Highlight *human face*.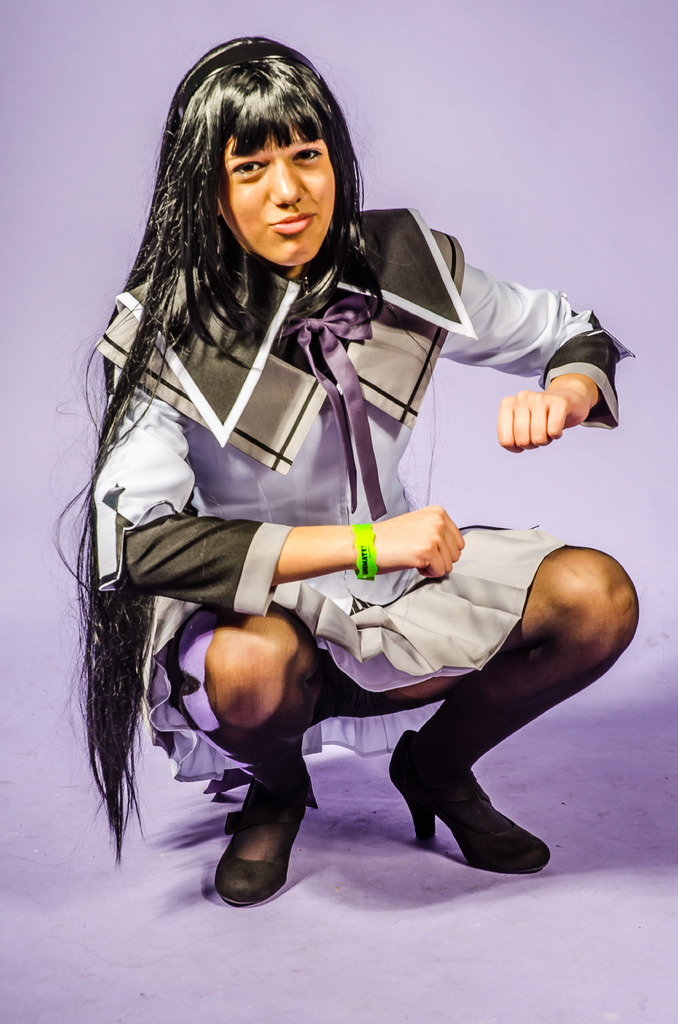
Highlighted region: x1=225, y1=118, x2=337, y2=267.
